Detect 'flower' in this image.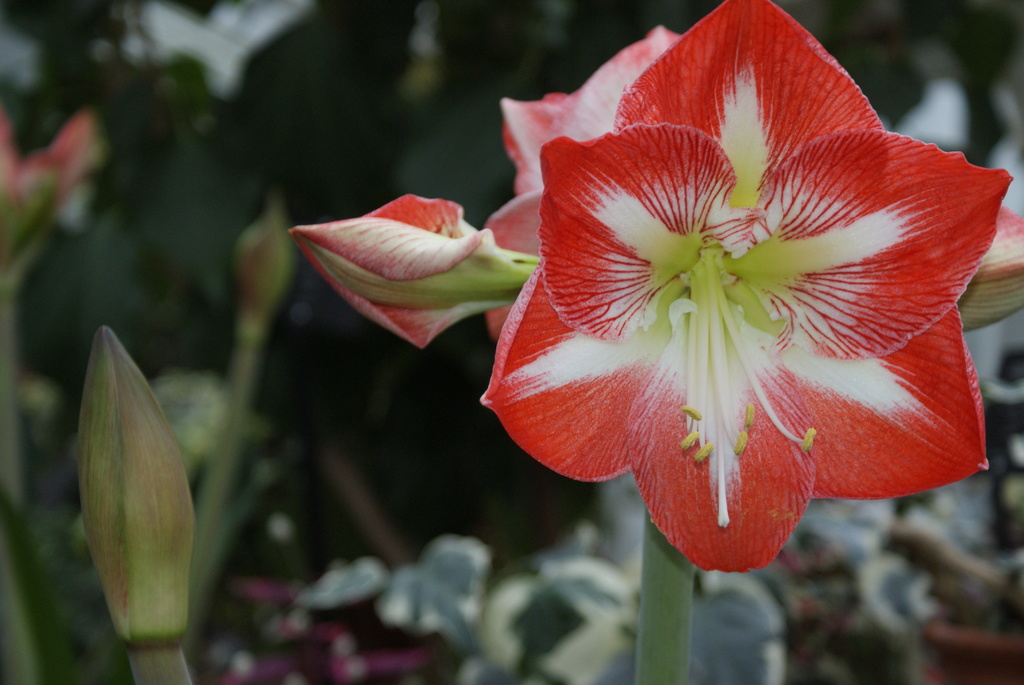
Detection: crop(79, 326, 197, 652).
